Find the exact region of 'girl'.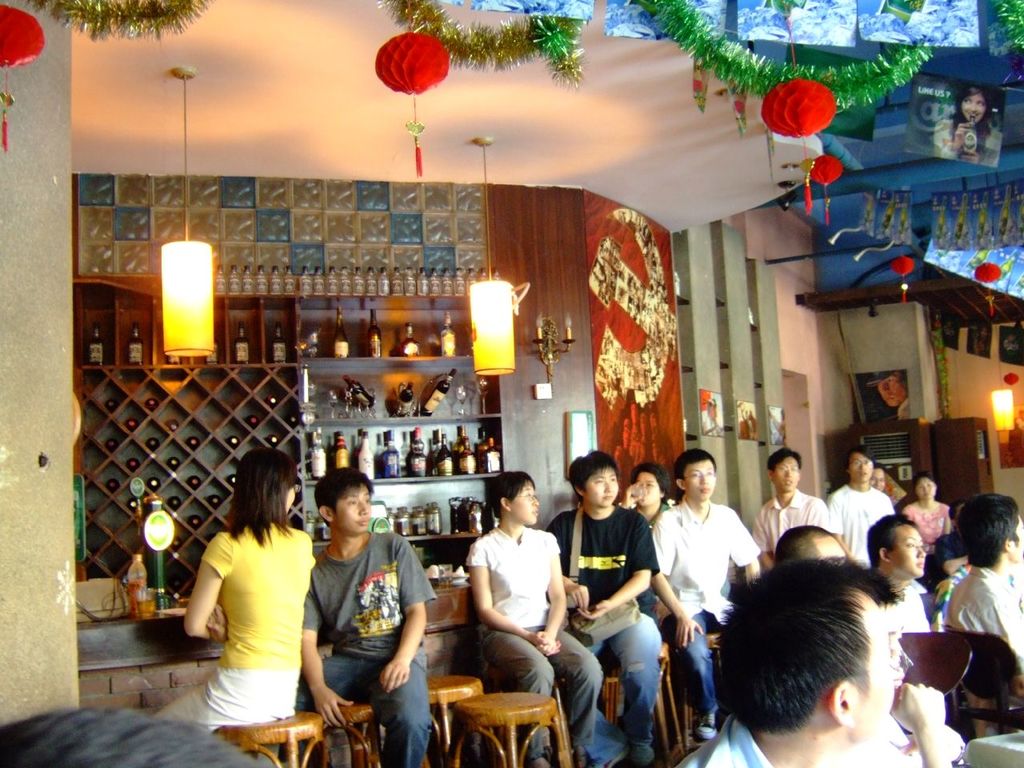
Exact region: (619, 462, 671, 623).
